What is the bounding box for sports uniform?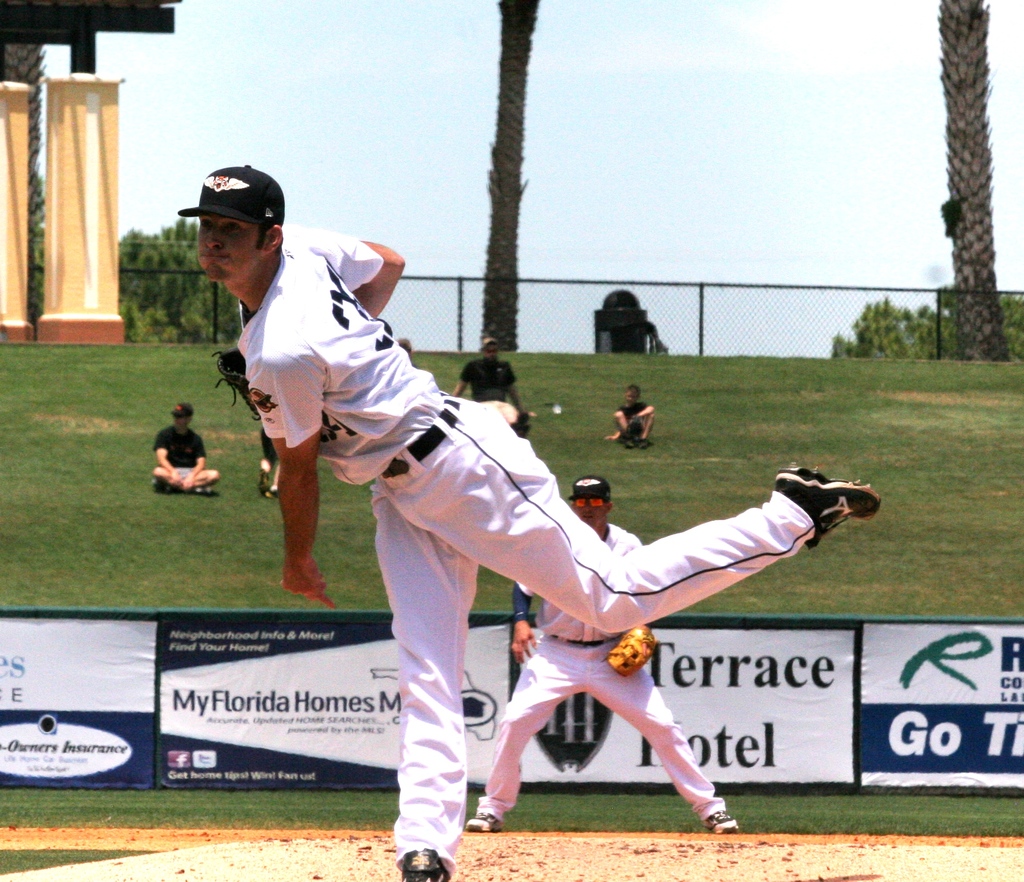
467,477,740,833.
